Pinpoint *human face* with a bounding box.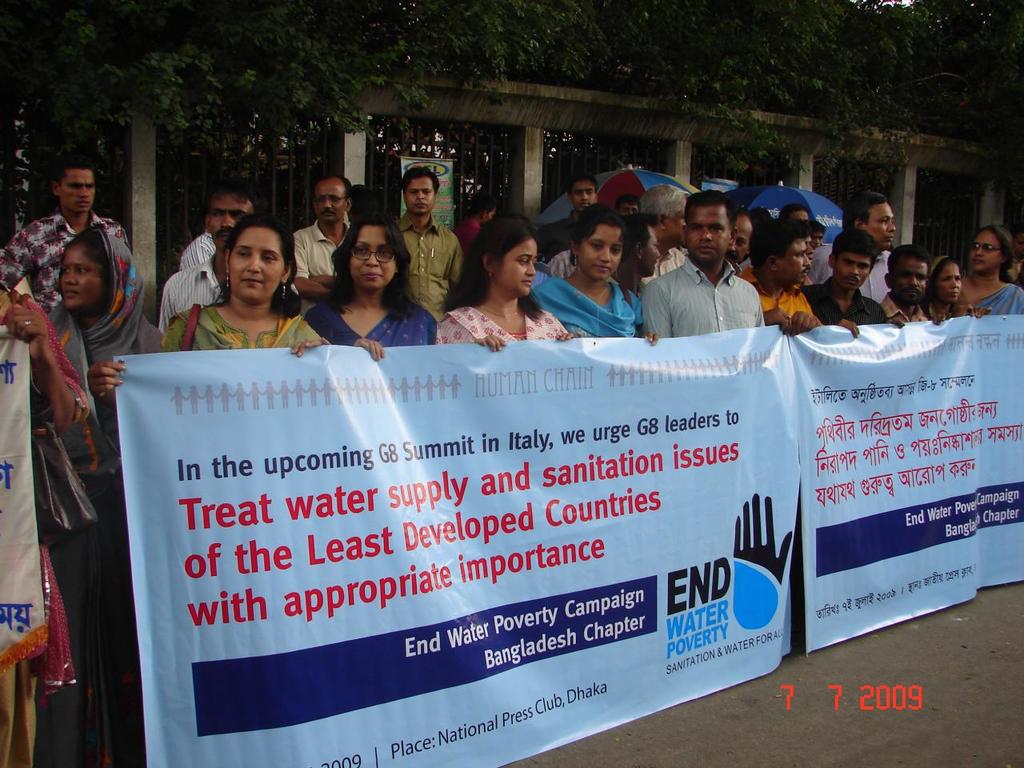
{"x1": 829, "y1": 249, "x2": 874, "y2": 291}.
